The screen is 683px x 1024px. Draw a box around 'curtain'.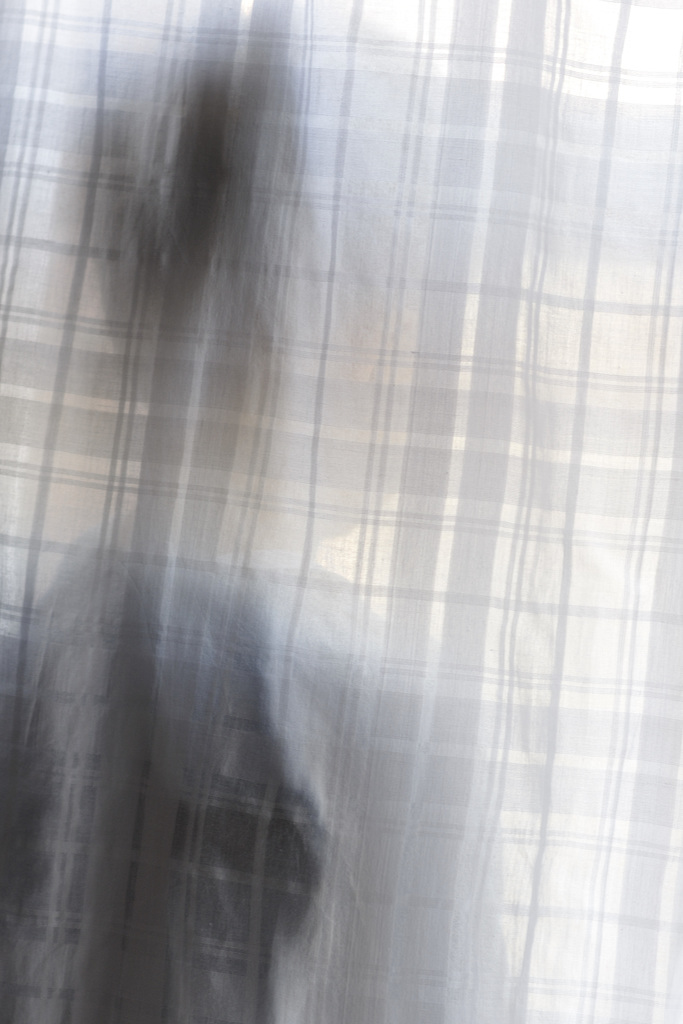
BBox(0, 0, 682, 1023).
